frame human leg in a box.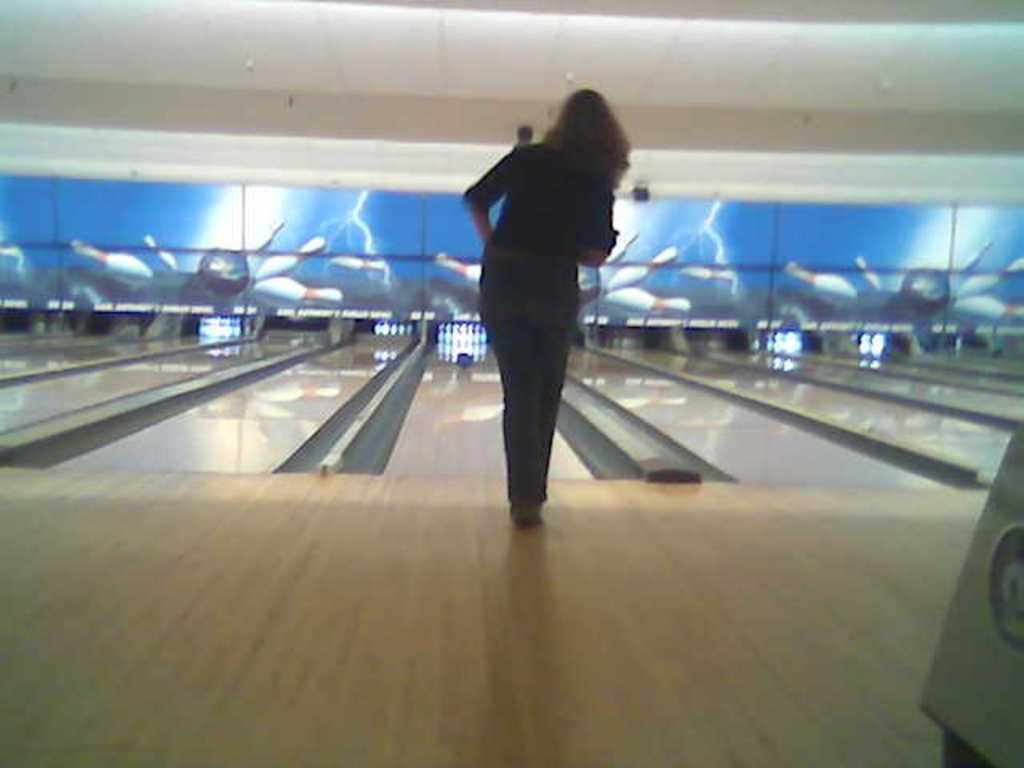
box=[477, 248, 570, 528].
